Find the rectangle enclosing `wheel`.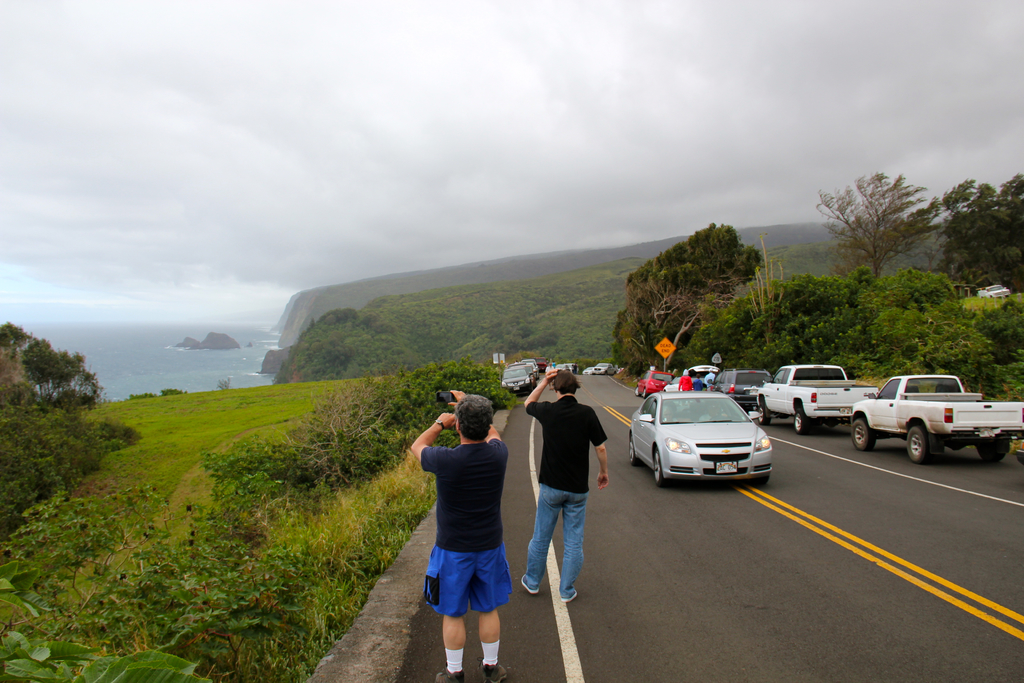
box(907, 425, 940, 466).
